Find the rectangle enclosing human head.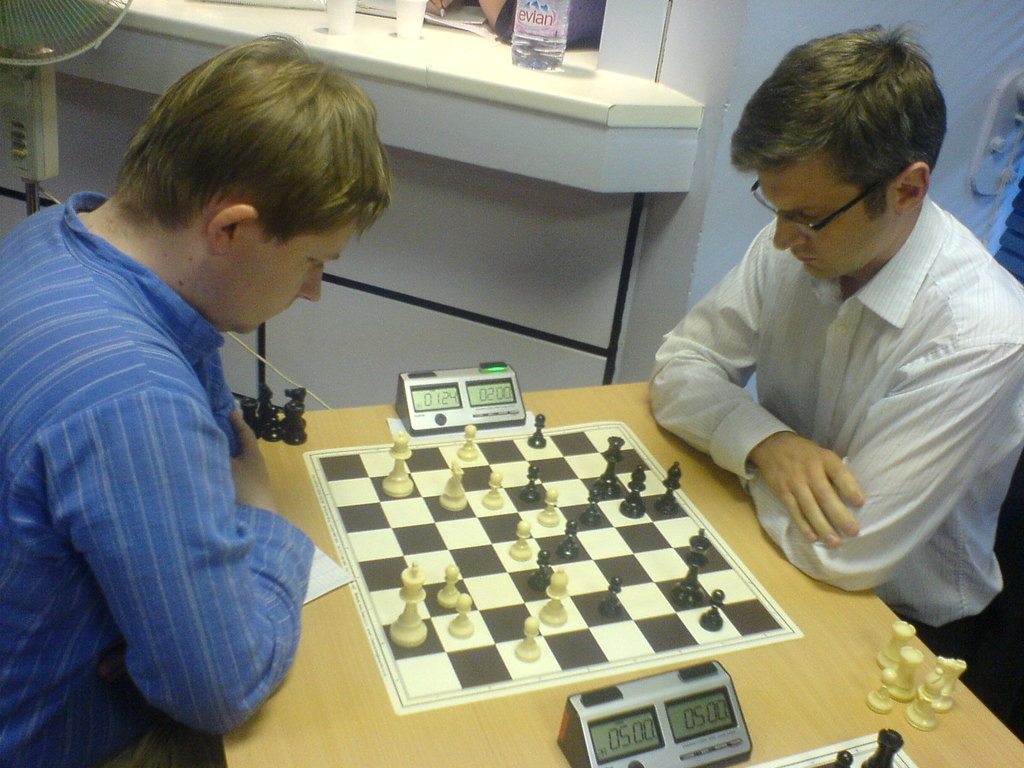
box=[115, 35, 390, 331].
